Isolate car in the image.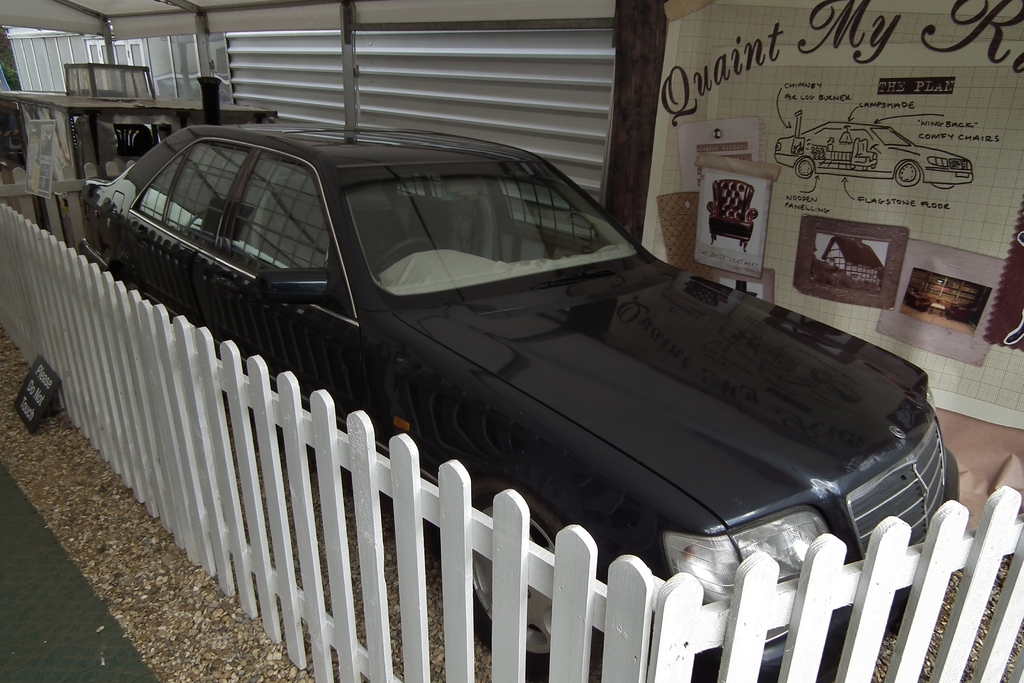
Isolated region: x1=56 y1=124 x2=899 y2=662.
